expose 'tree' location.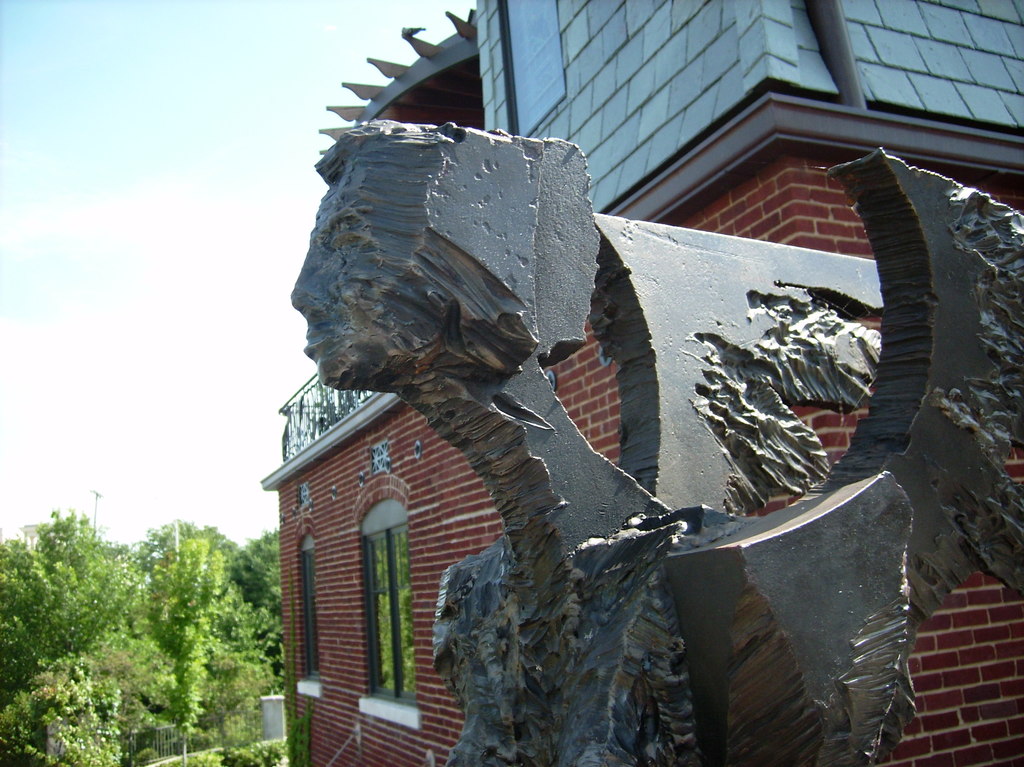
Exposed at [x1=0, y1=531, x2=66, y2=766].
